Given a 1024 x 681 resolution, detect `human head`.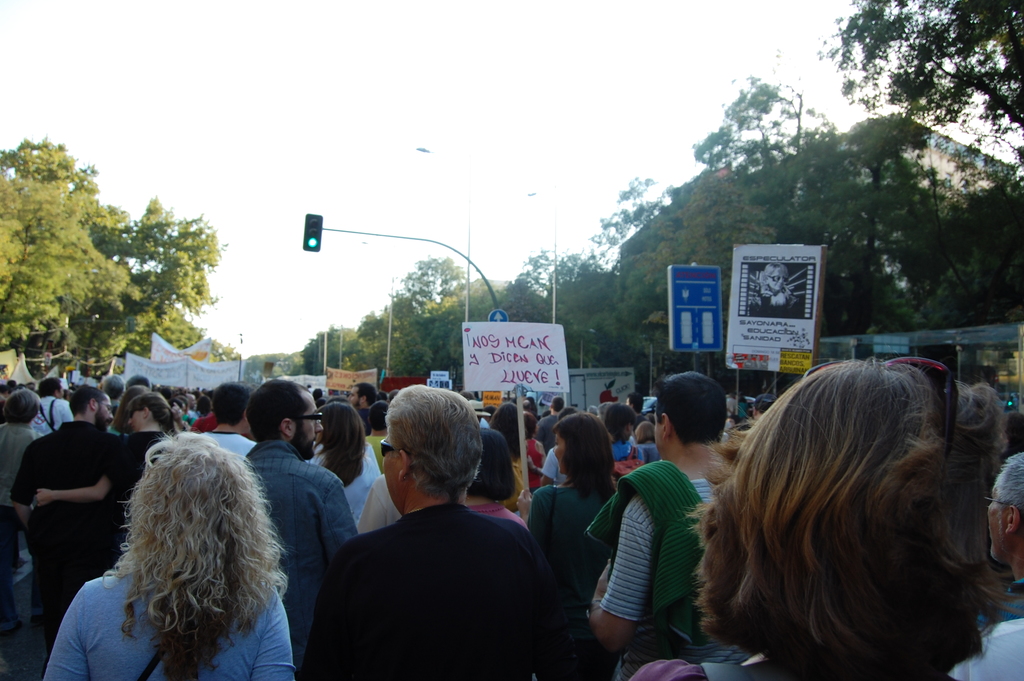
599/402/611/426.
